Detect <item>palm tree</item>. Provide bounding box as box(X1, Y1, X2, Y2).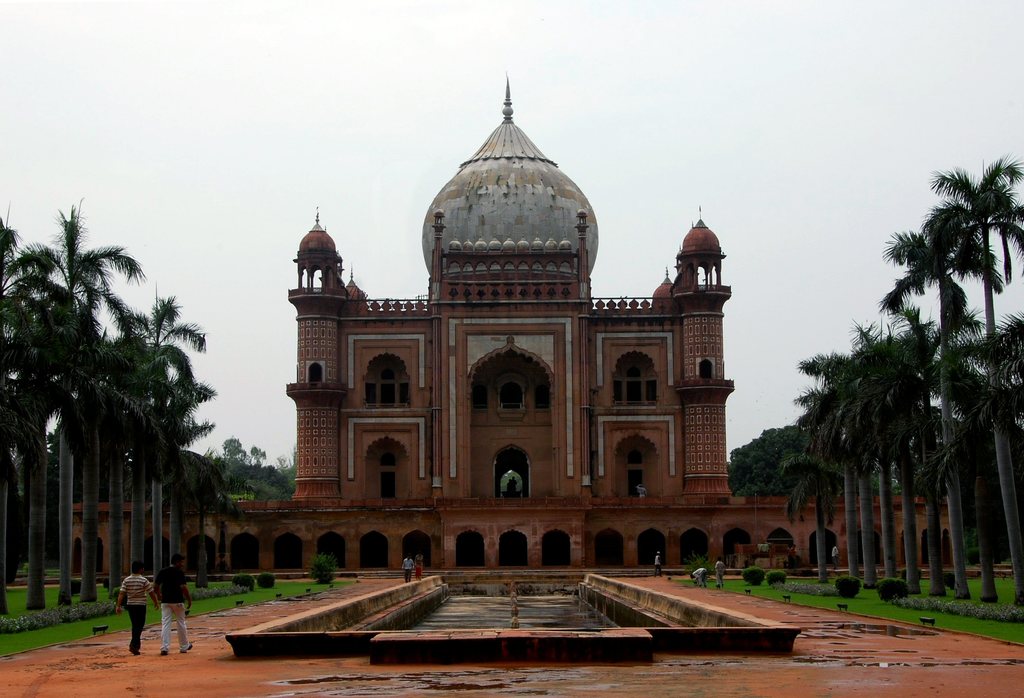
box(4, 260, 109, 602).
